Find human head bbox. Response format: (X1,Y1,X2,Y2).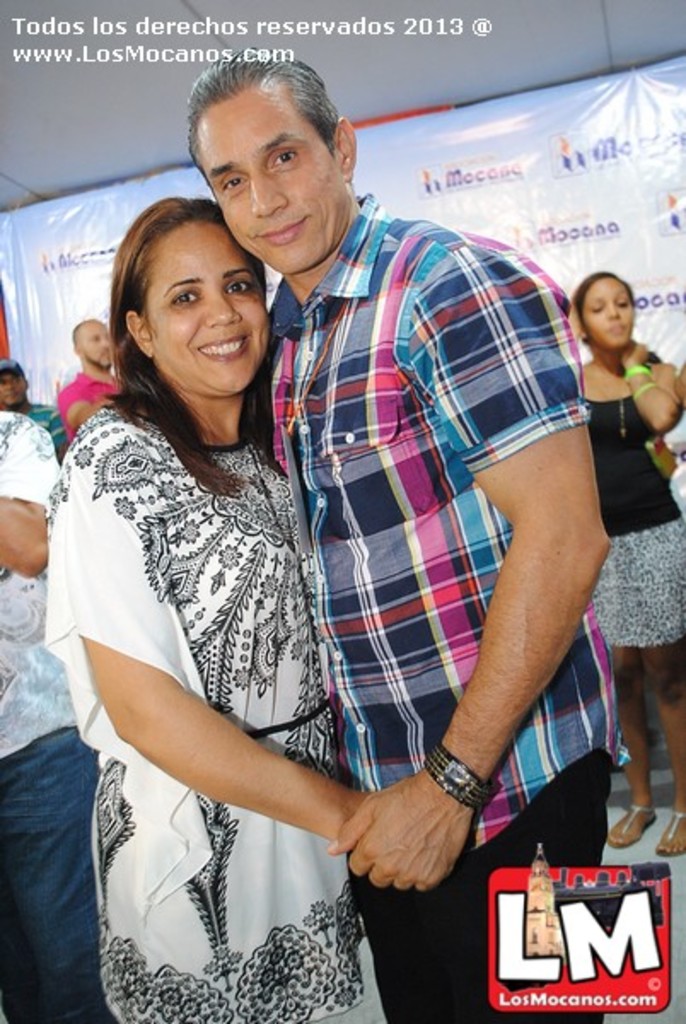
(109,195,273,406).
